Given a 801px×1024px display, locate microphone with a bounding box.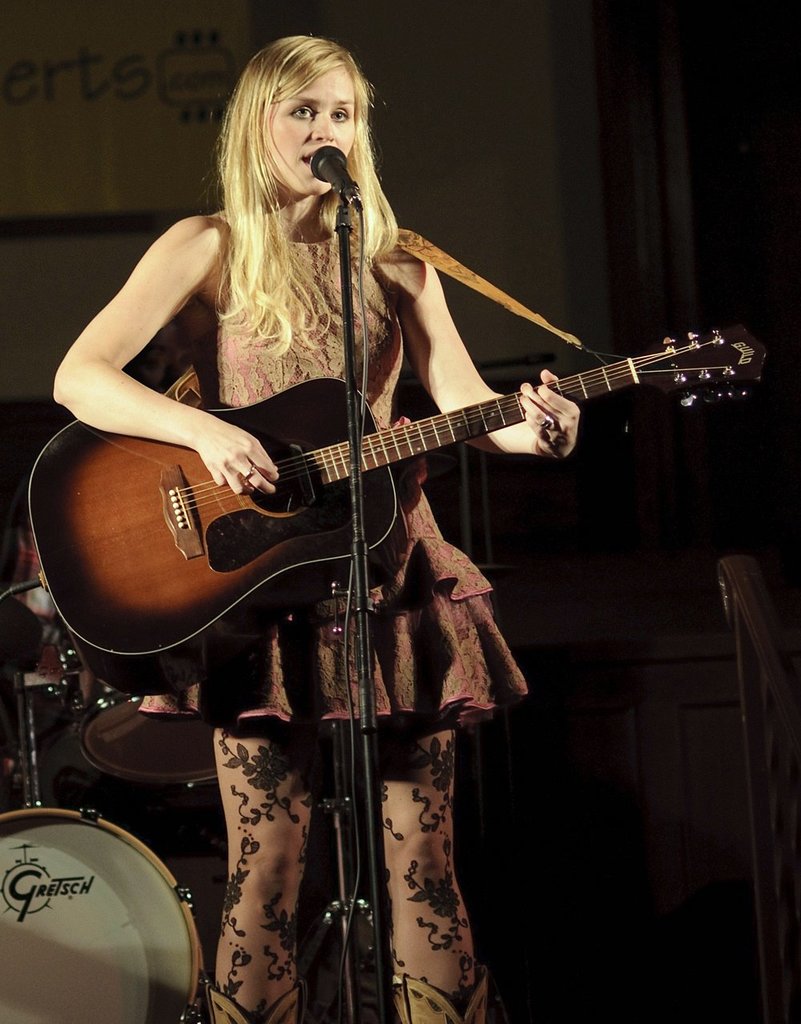
Located: crop(311, 139, 367, 221).
